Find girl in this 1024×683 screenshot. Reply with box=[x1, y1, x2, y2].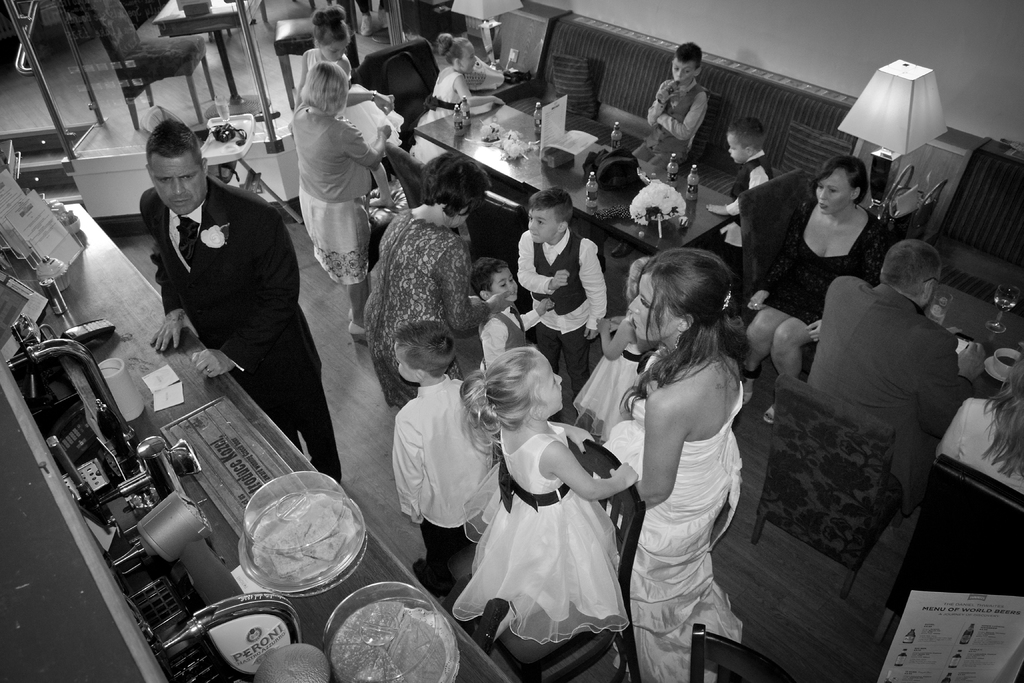
box=[406, 26, 511, 157].
